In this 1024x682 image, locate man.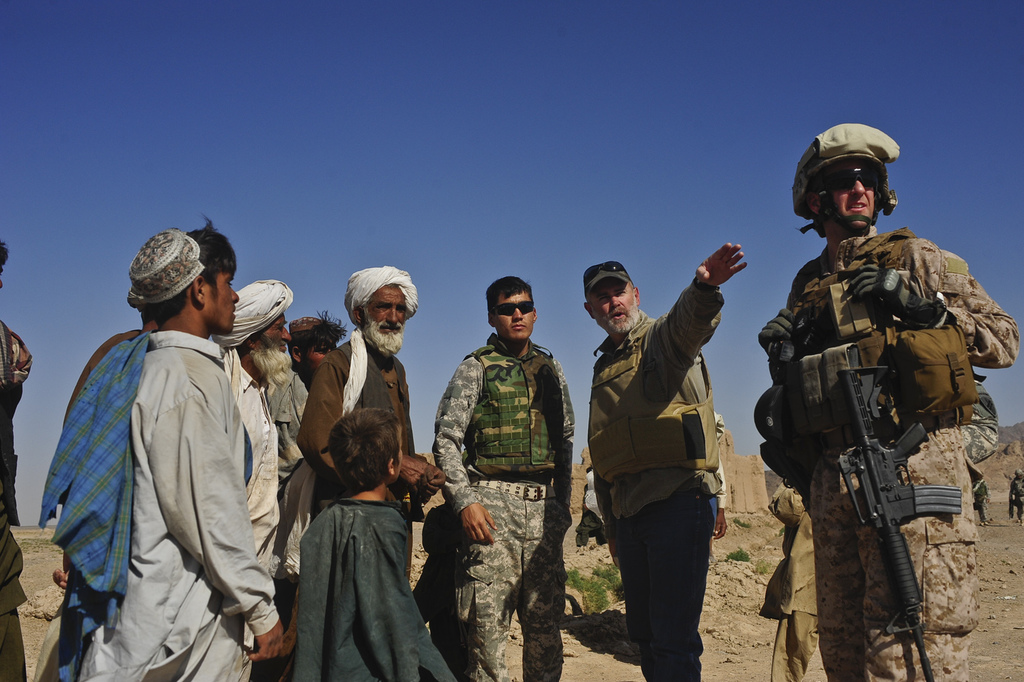
Bounding box: (1007,472,1023,520).
